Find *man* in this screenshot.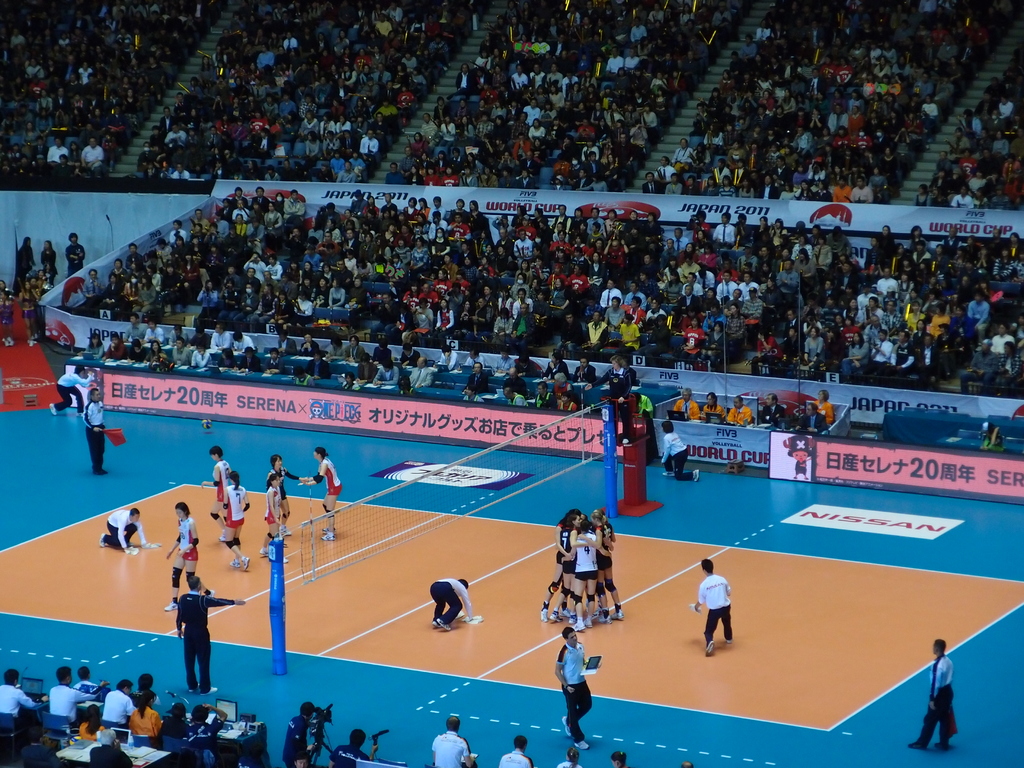
The bounding box for *man* is rect(91, 732, 133, 767).
